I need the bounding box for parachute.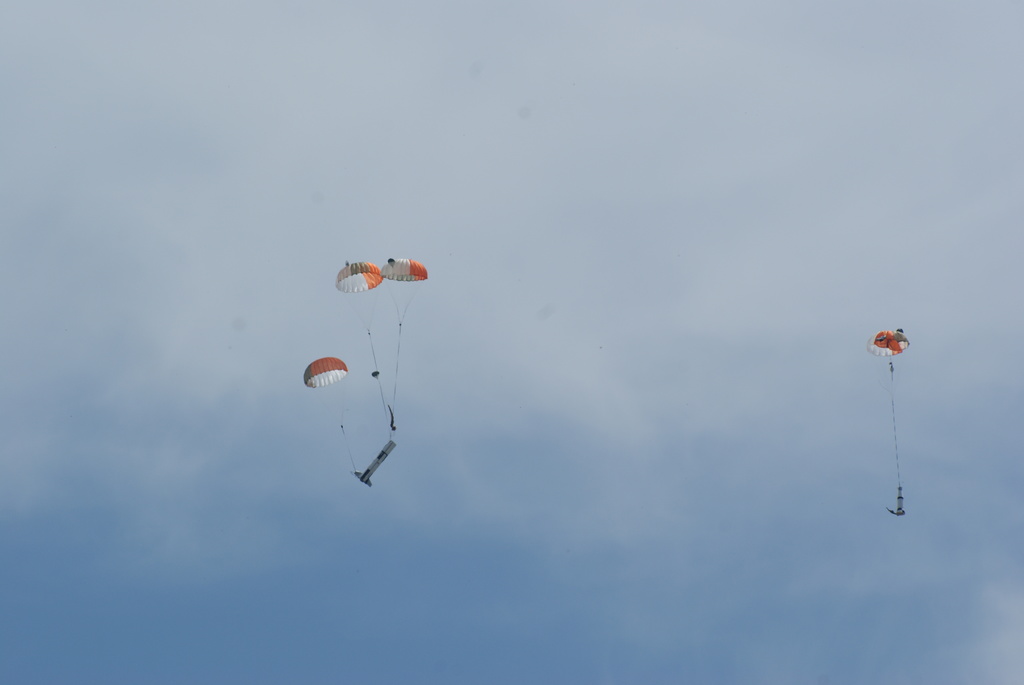
Here it is: Rect(306, 360, 358, 475).
